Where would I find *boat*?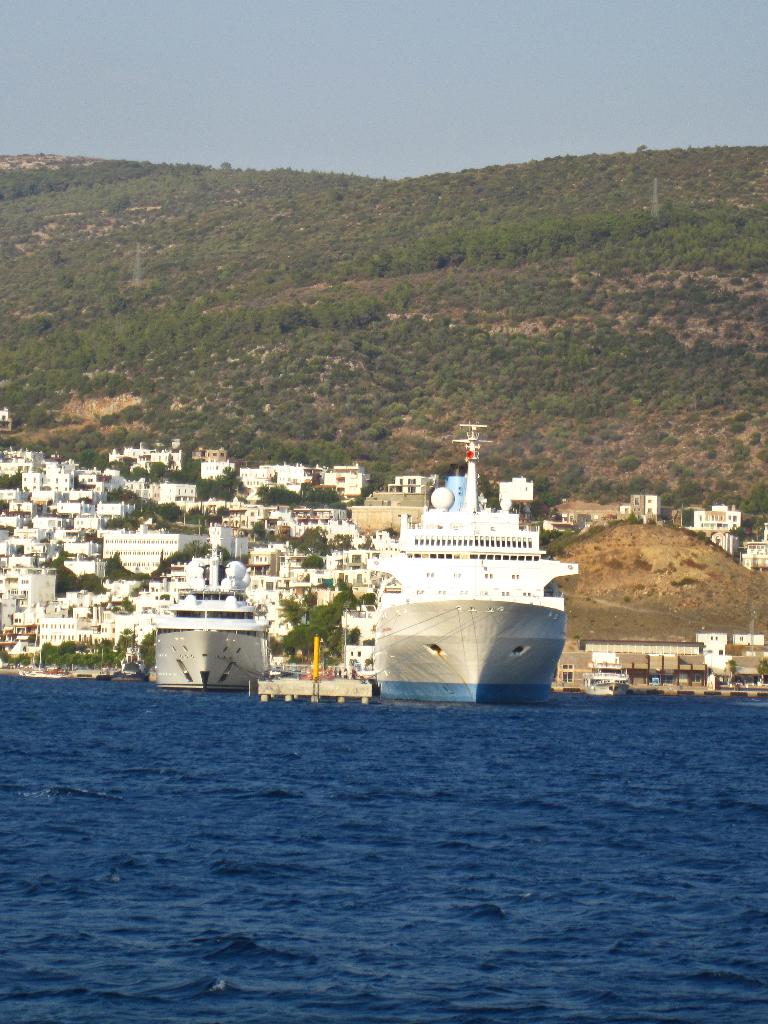
At BBox(580, 648, 629, 691).
